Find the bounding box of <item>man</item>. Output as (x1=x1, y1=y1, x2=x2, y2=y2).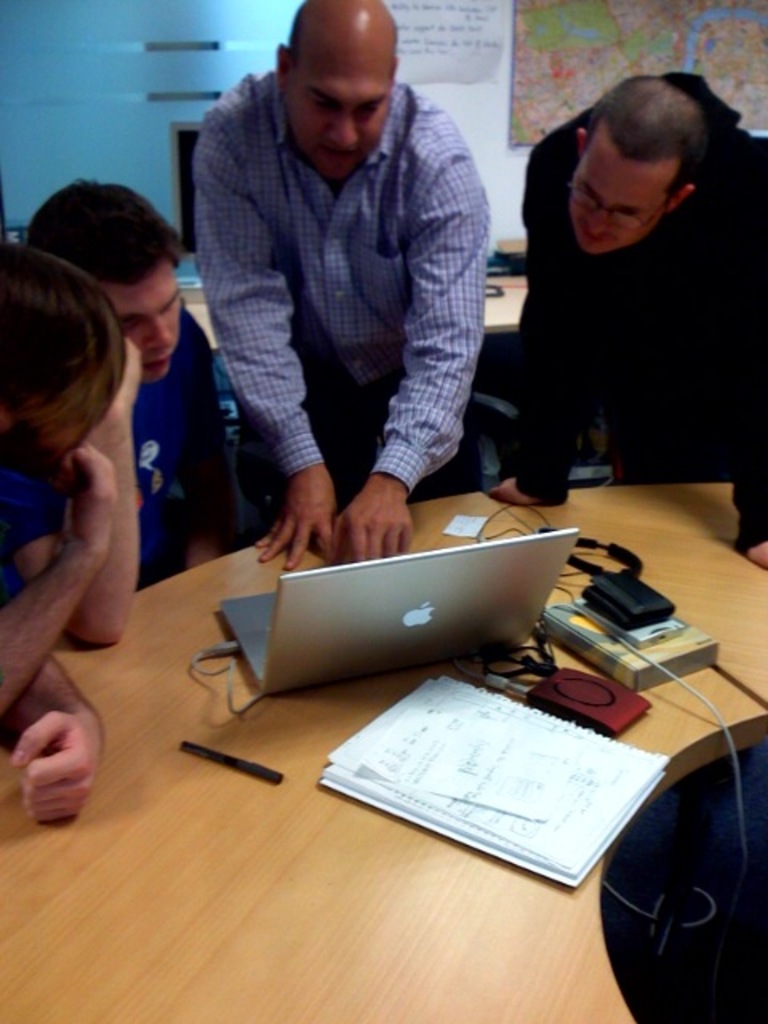
(x1=0, y1=181, x2=229, y2=645).
